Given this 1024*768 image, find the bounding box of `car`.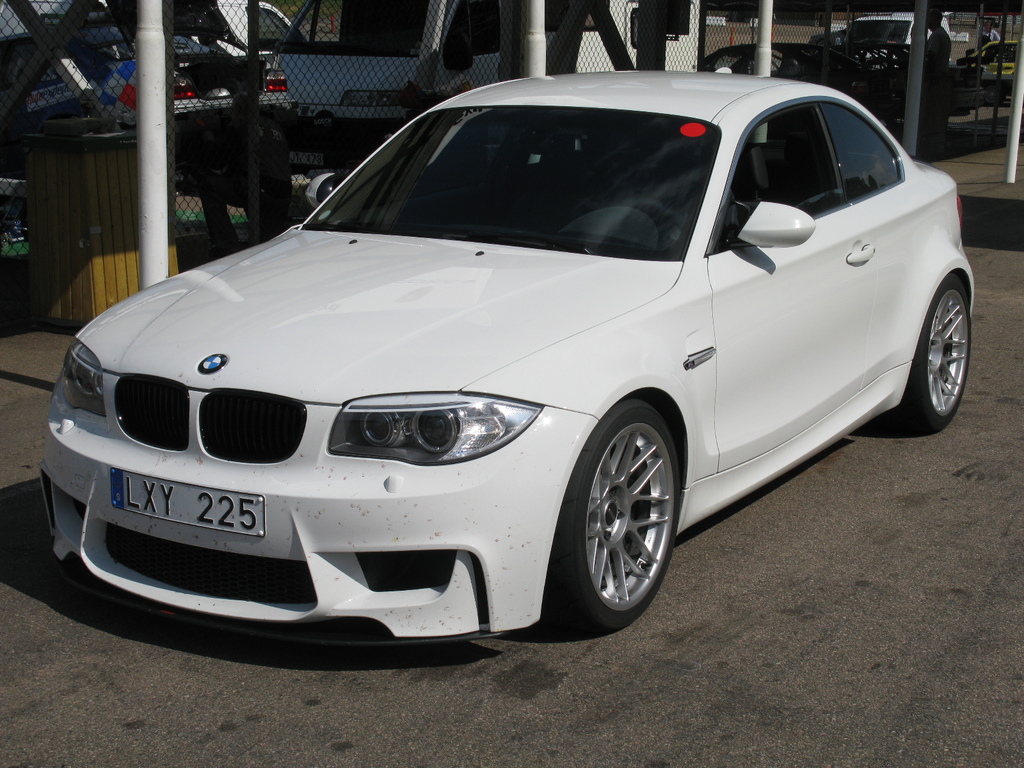
bbox(14, 24, 300, 131).
